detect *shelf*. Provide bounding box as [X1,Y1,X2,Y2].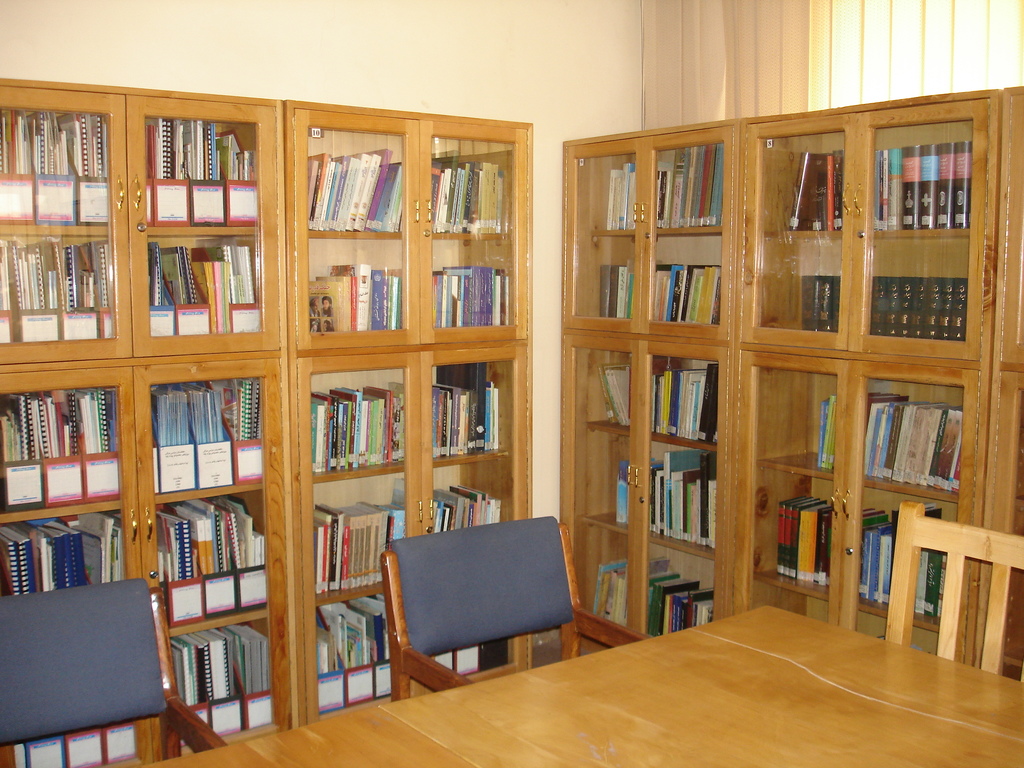
[426,359,515,467].
